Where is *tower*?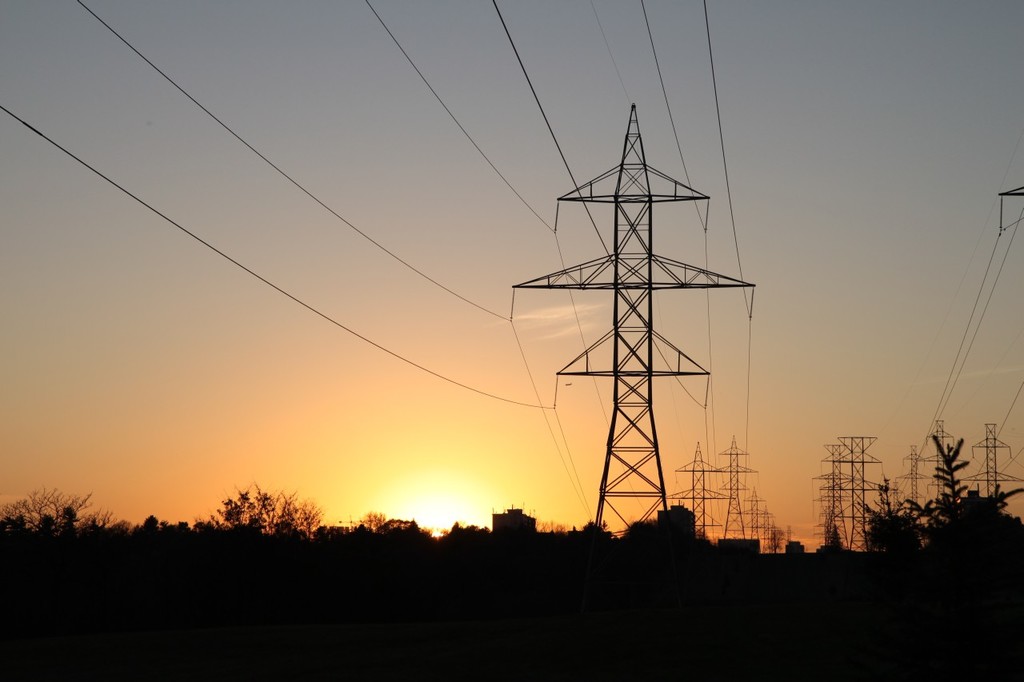
714, 433, 756, 544.
